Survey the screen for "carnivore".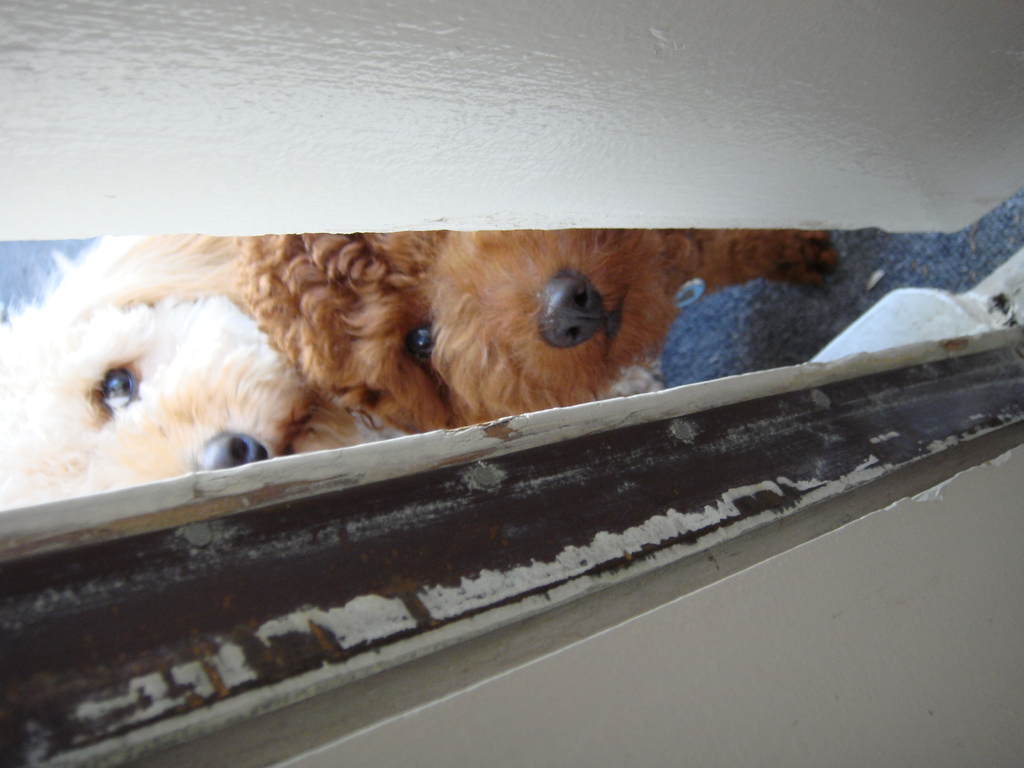
Survey found: bbox=[223, 206, 867, 414].
